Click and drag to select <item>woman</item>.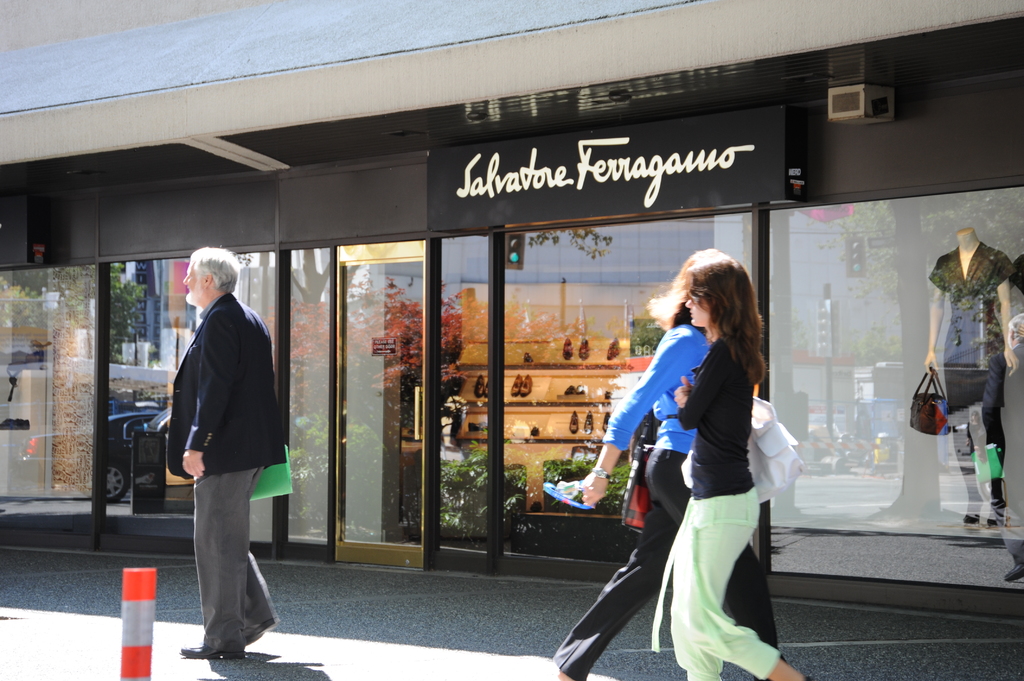
Selection: {"x1": 538, "y1": 275, "x2": 783, "y2": 680}.
